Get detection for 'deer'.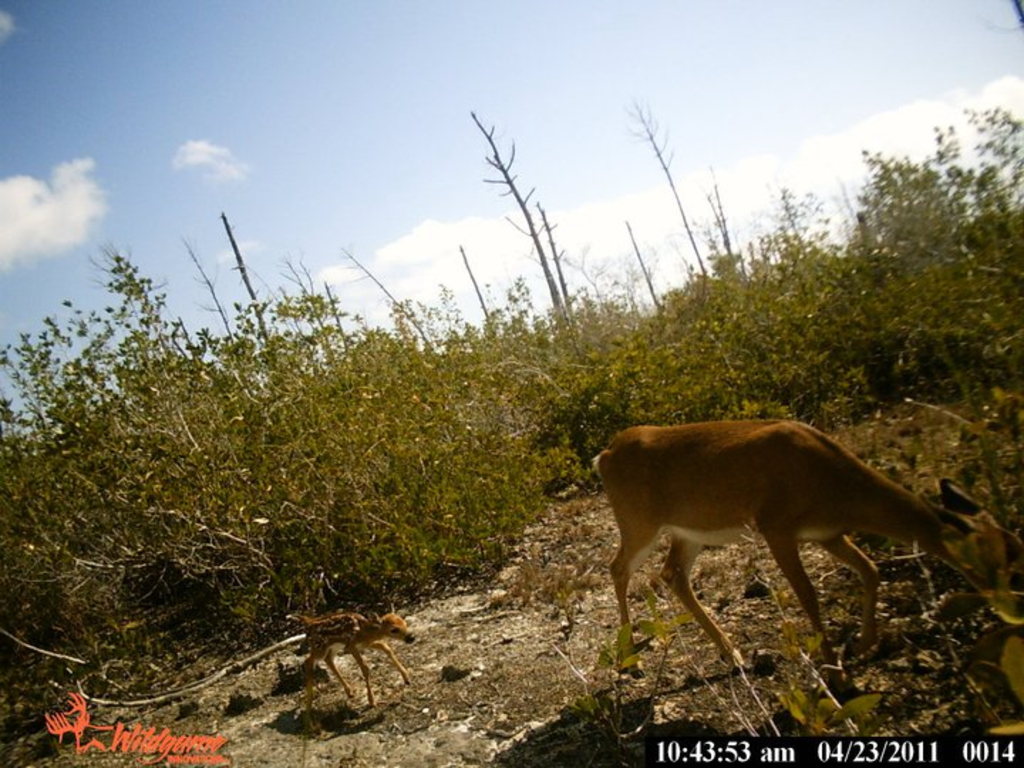
Detection: locate(586, 424, 1023, 680).
